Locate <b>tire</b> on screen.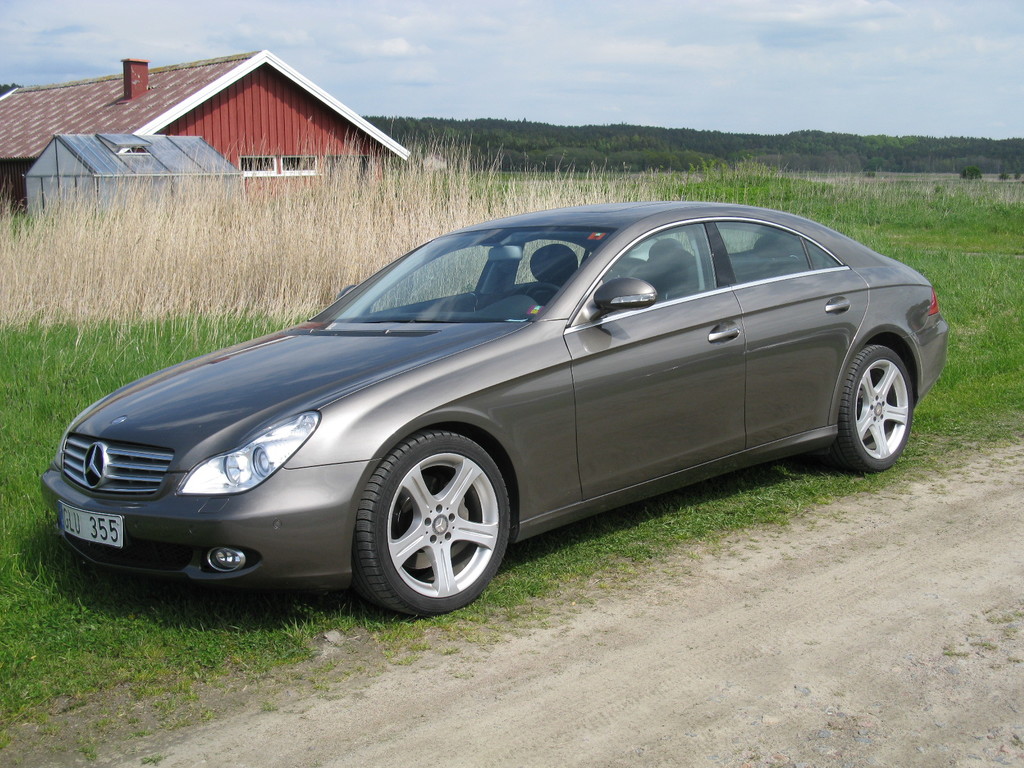
On screen at pyautogui.locateOnScreen(351, 427, 514, 619).
